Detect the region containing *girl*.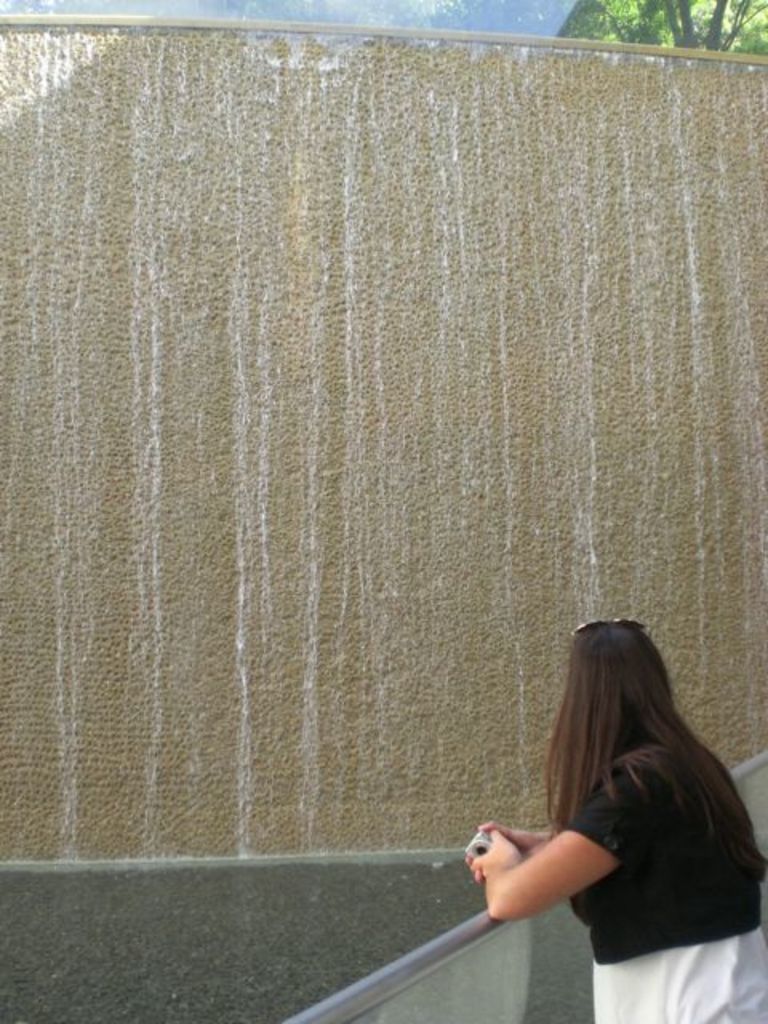
detection(458, 611, 766, 1019).
